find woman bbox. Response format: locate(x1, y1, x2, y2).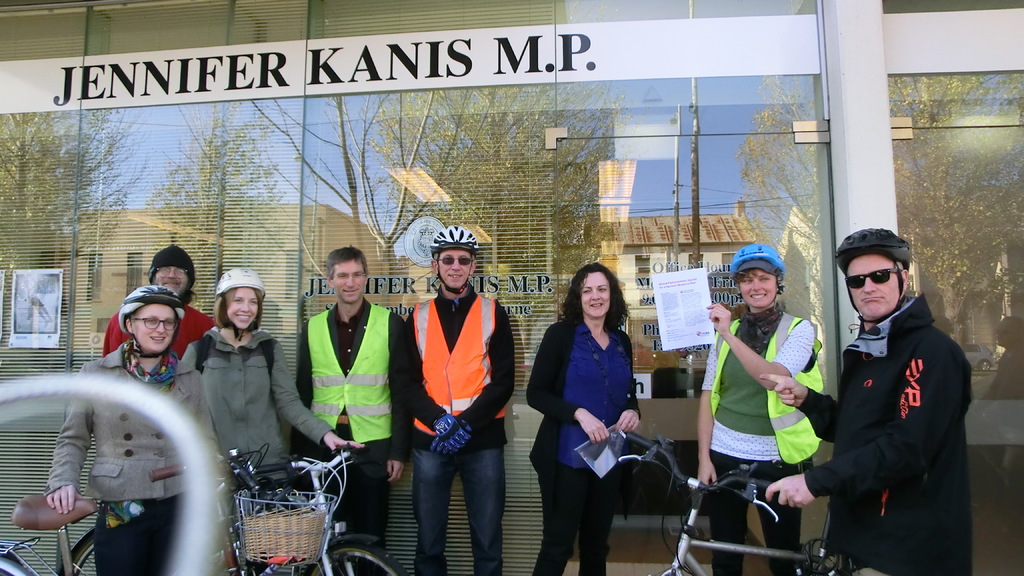
locate(694, 240, 819, 575).
